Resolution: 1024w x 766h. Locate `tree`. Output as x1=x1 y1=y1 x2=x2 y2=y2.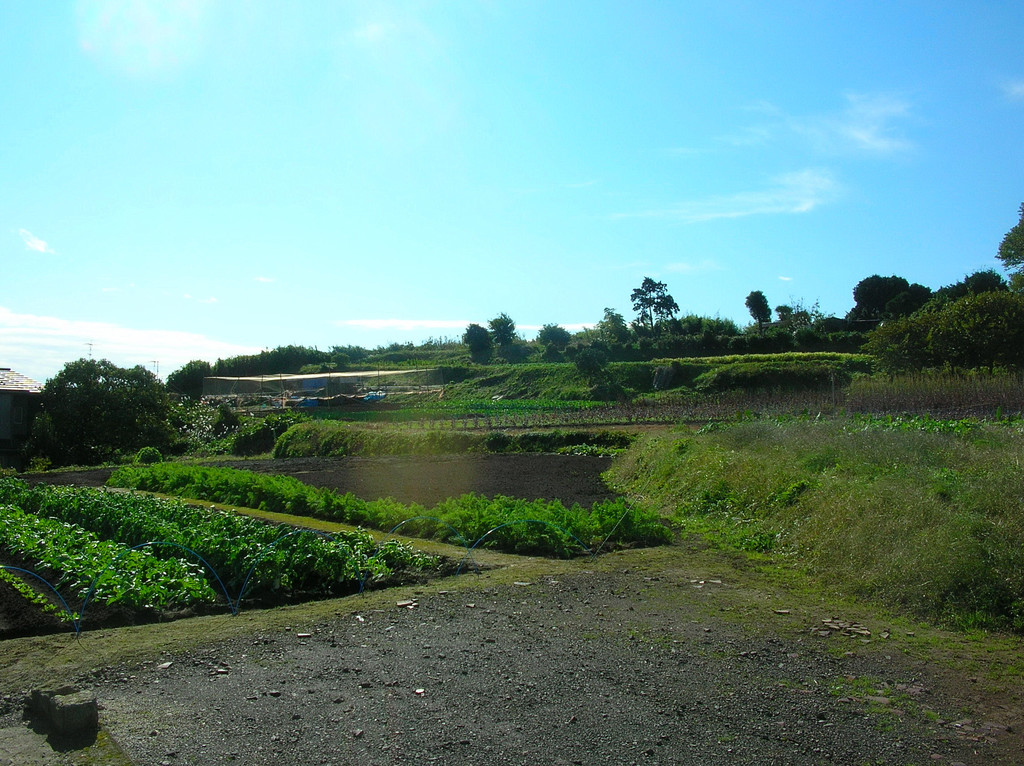
x1=488 y1=312 x2=531 y2=360.
